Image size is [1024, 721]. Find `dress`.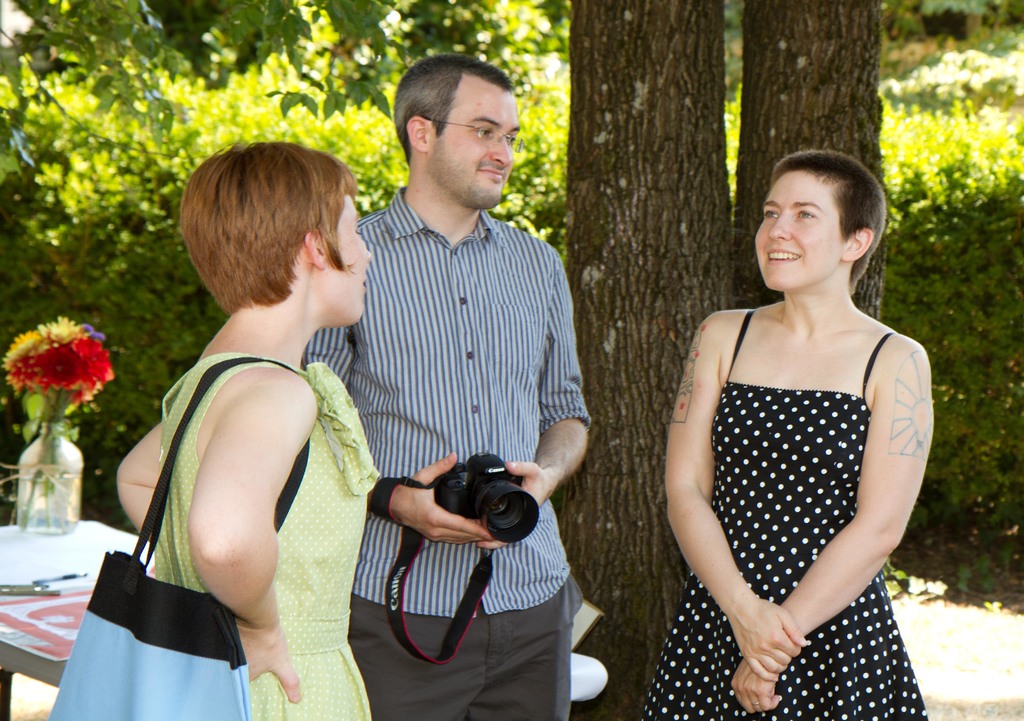
detection(152, 350, 380, 720).
